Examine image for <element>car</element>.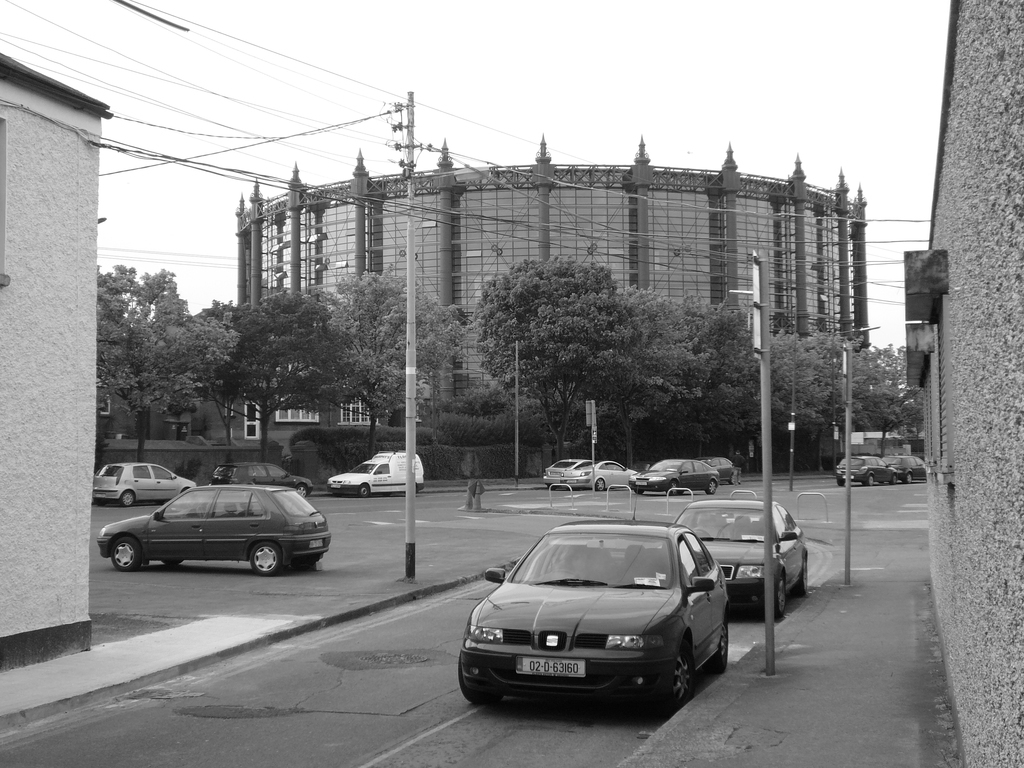
Examination result: (left=886, top=454, right=931, bottom=482).
